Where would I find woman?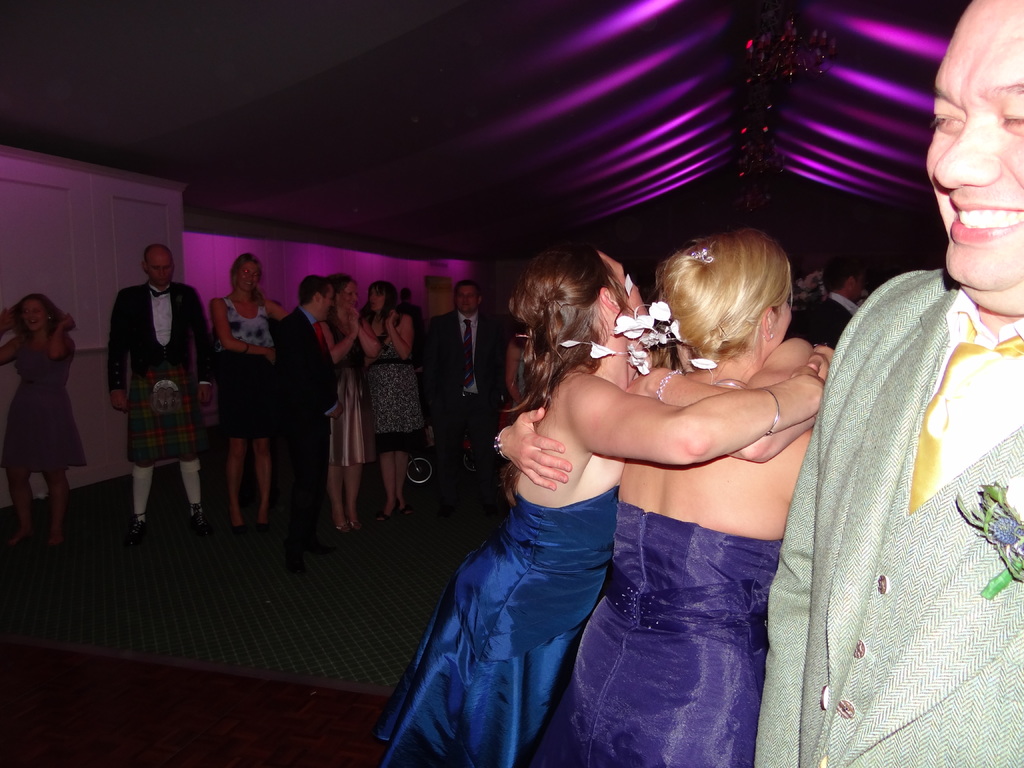
At 317 271 378 538.
